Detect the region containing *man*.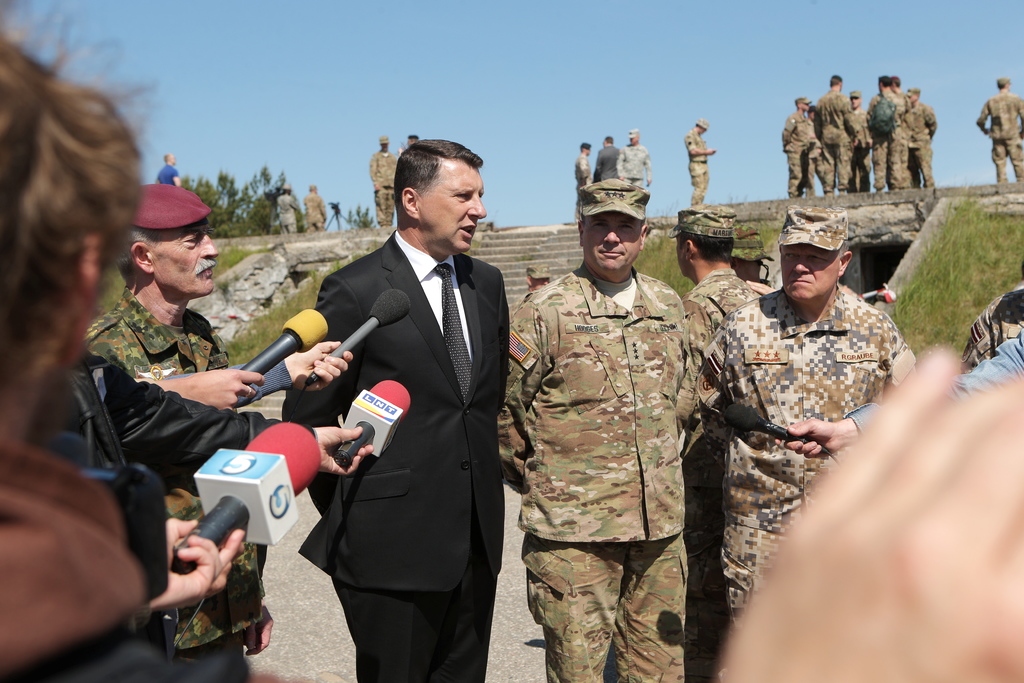
Rect(593, 138, 621, 190).
